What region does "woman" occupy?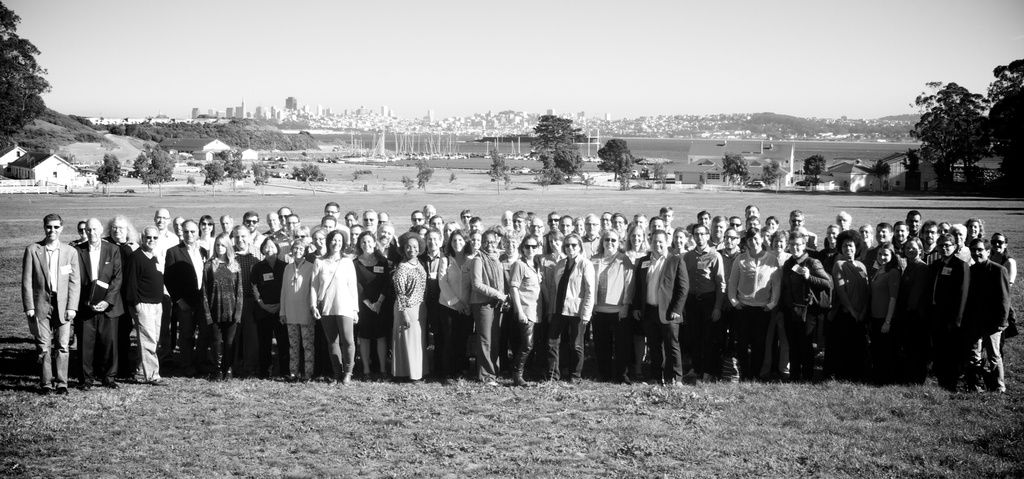
detection(68, 217, 85, 244).
